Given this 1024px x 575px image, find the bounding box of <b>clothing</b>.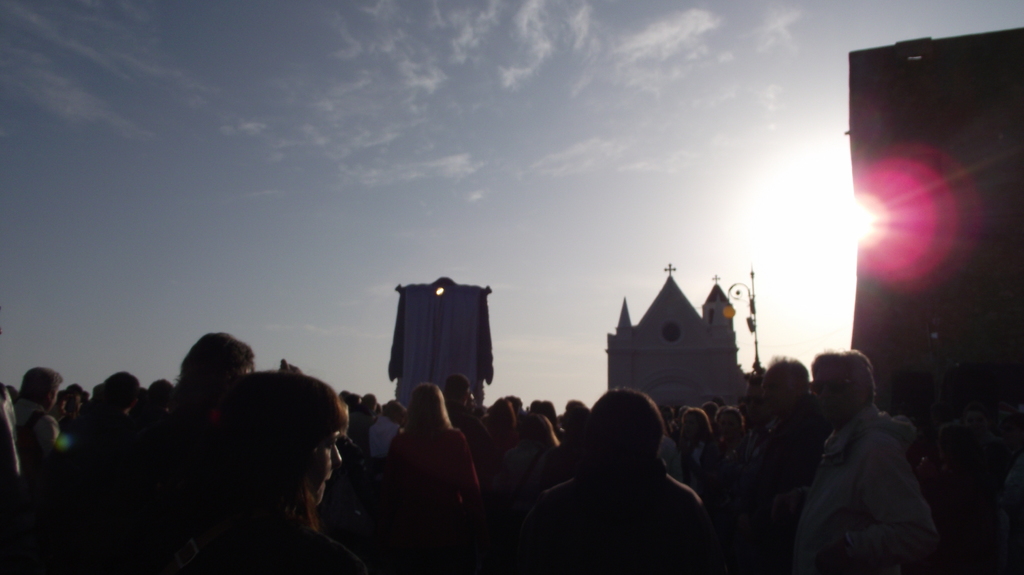
(x1=13, y1=393, x2=58, y2=449).
